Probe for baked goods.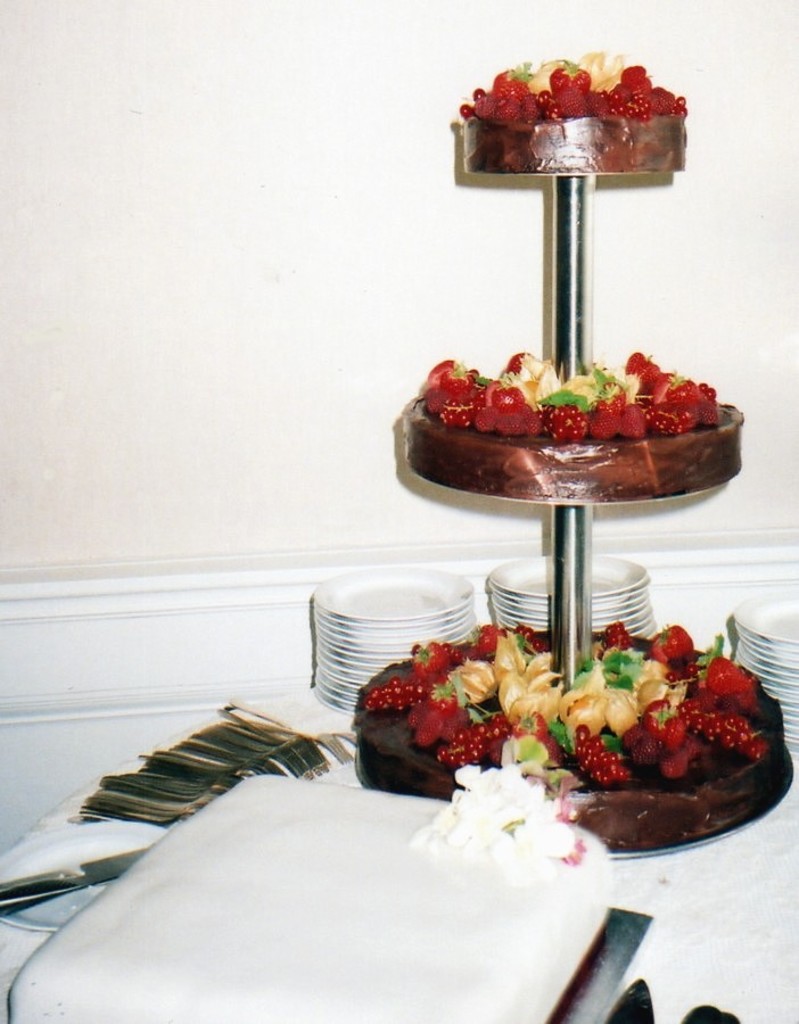
Probe result: locate(401, 349, 743, 506).
